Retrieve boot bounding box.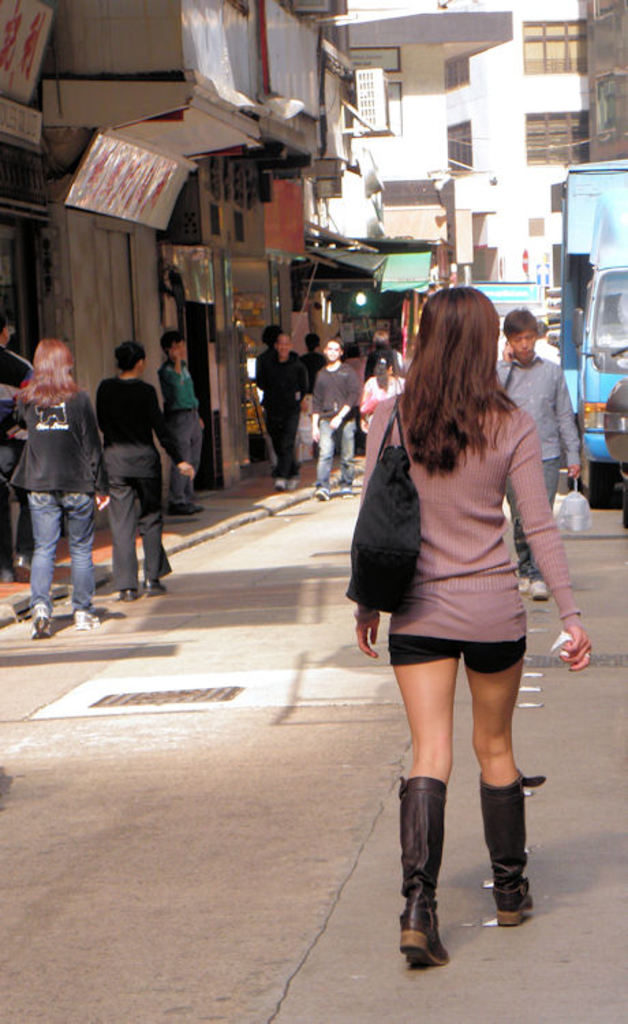
Bounding box: x1=396 y1=766 x2=470 y2=976.
